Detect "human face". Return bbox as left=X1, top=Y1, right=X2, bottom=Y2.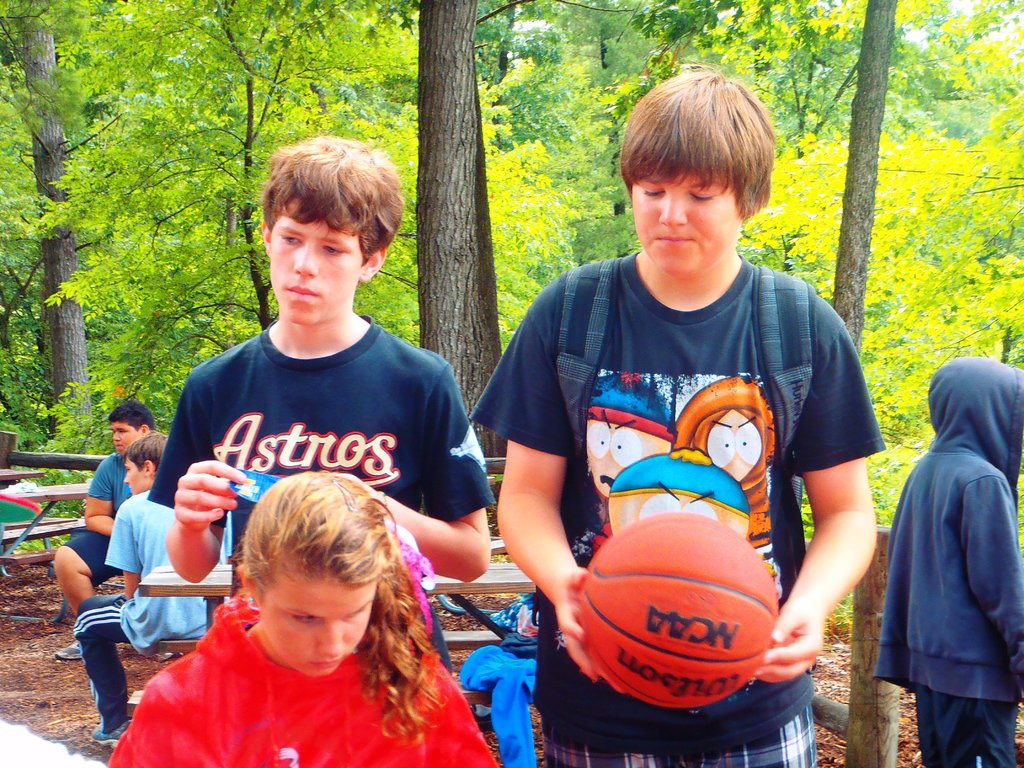
left=629, top=170, right=739, bottom=276.
